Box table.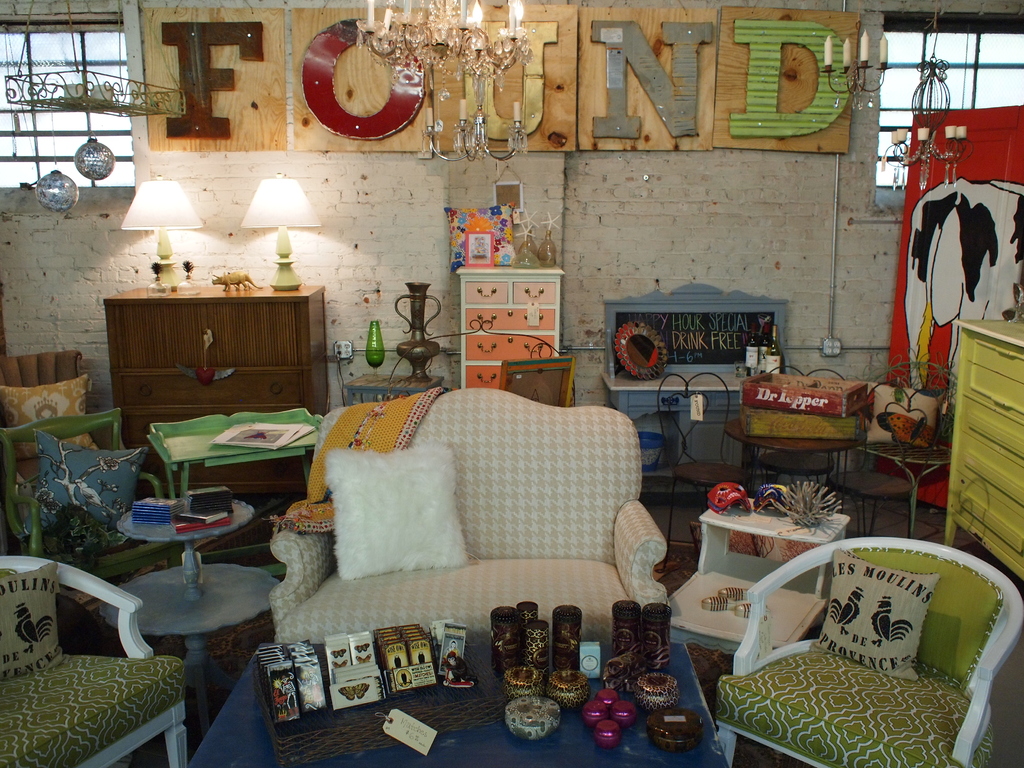
rect(665, 499, 850, 654).
